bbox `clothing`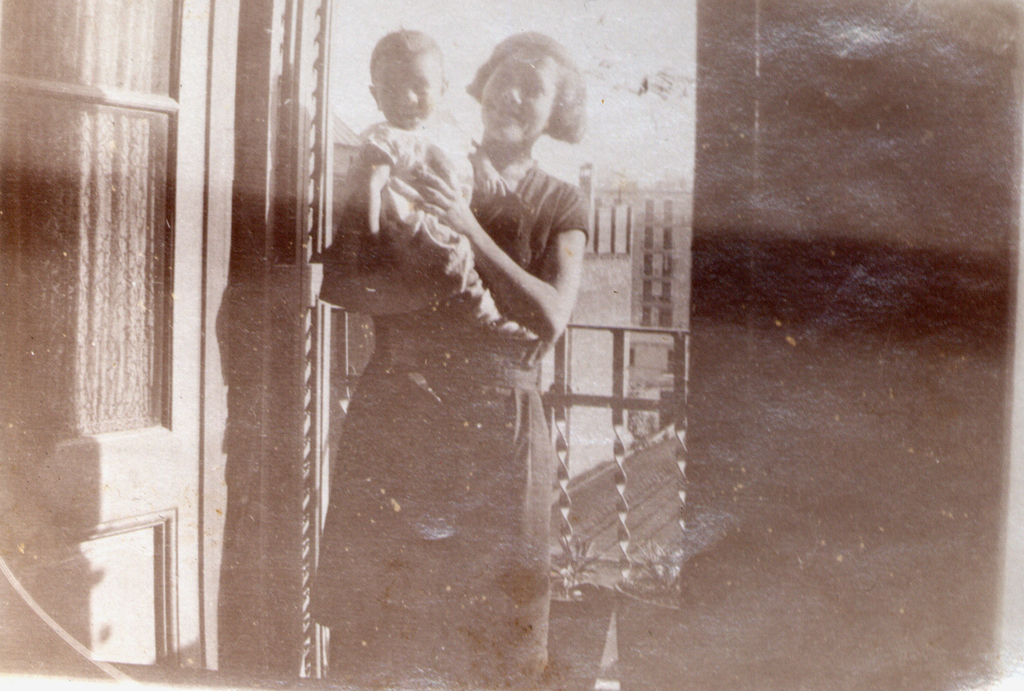
region(362, 124, 490, 326)
